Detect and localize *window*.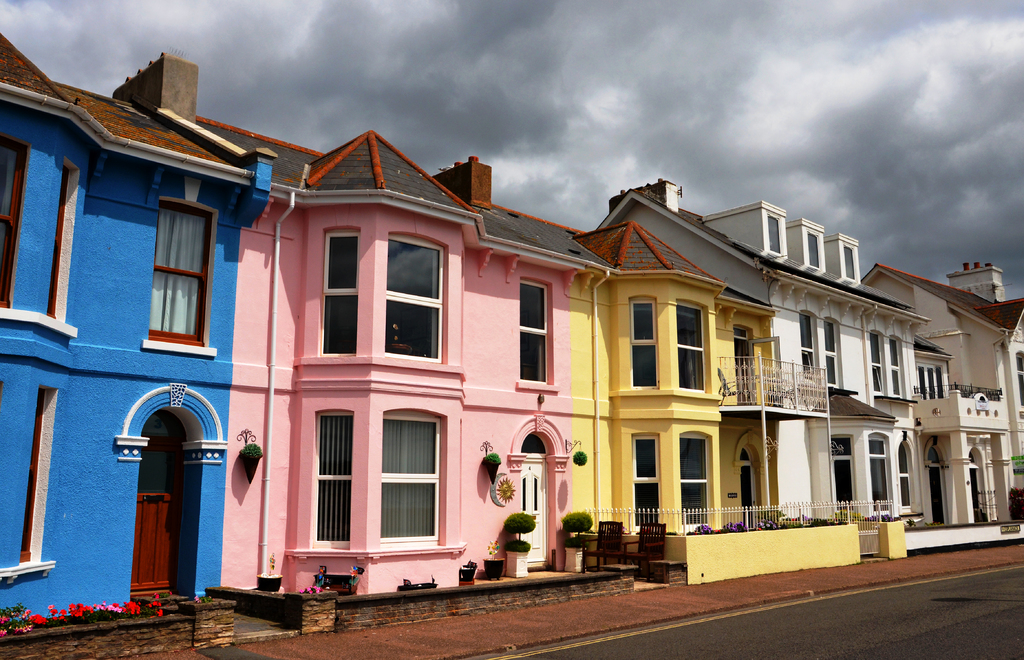
Localized at {"x1": 806, "y1": 234, "x2": 819, "y2": 267}.
